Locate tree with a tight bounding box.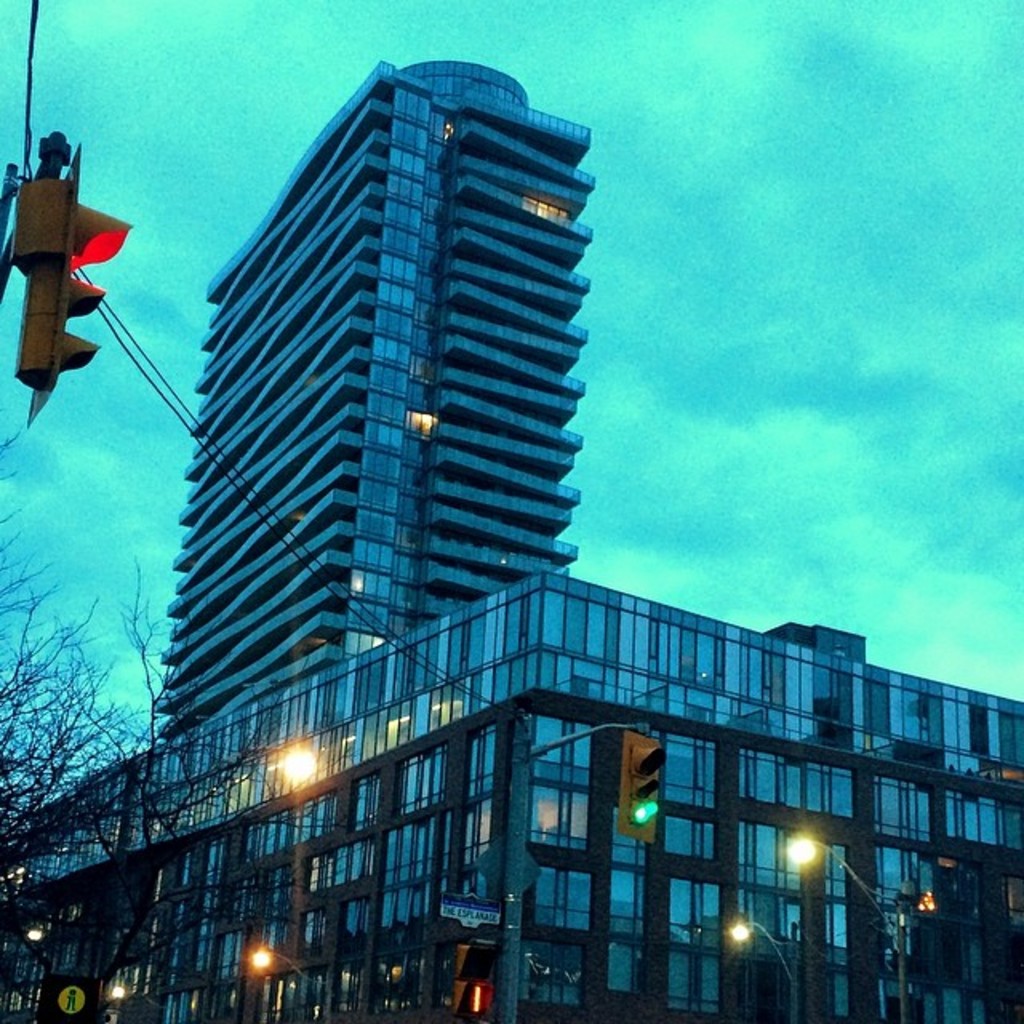
x1=0, y1=410, x2=123, y2=1011.
